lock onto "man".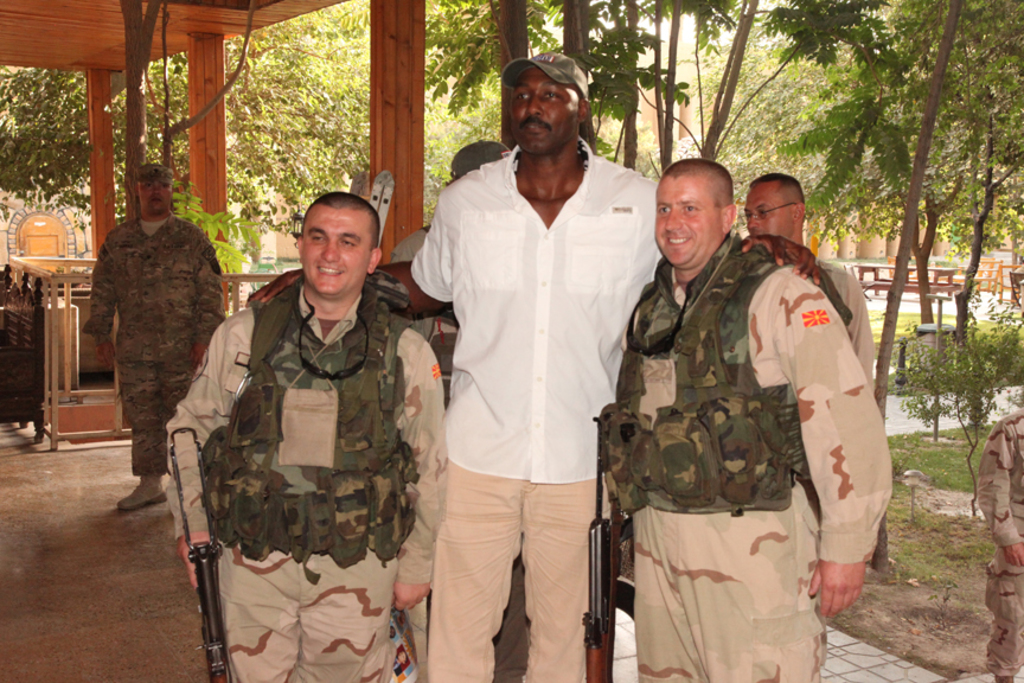
Locked: {"left": 743, "top": 170, "right": 873, "bottom": 389}.
